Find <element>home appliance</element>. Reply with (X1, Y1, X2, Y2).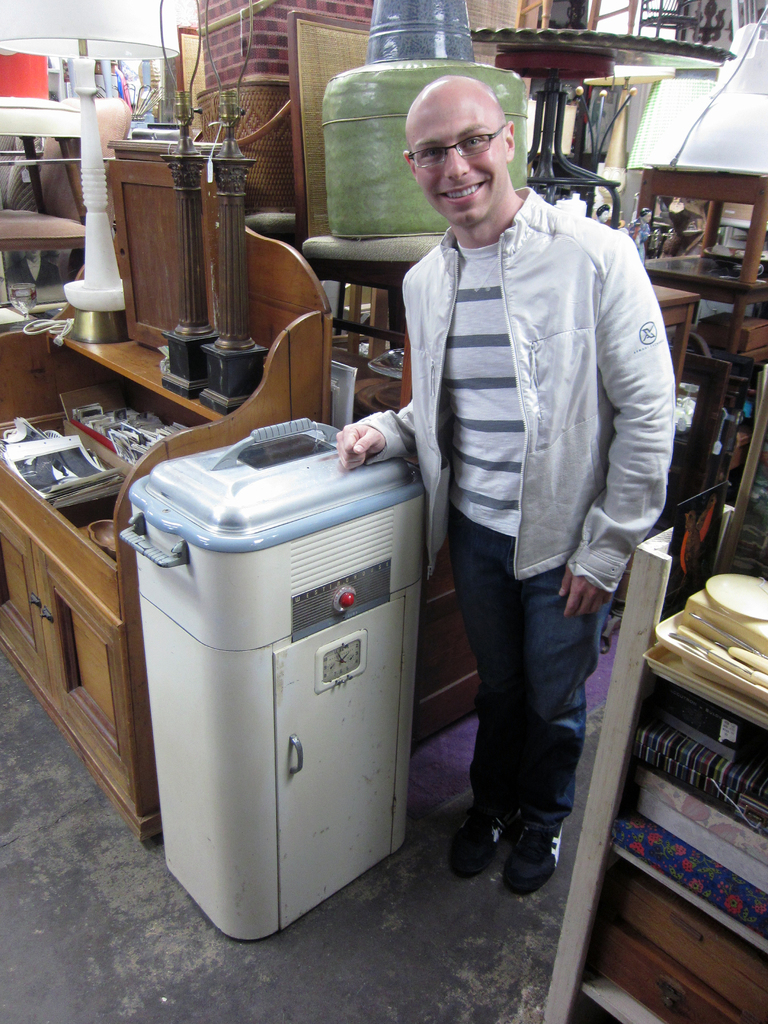
(117, 414, 429, 938).
